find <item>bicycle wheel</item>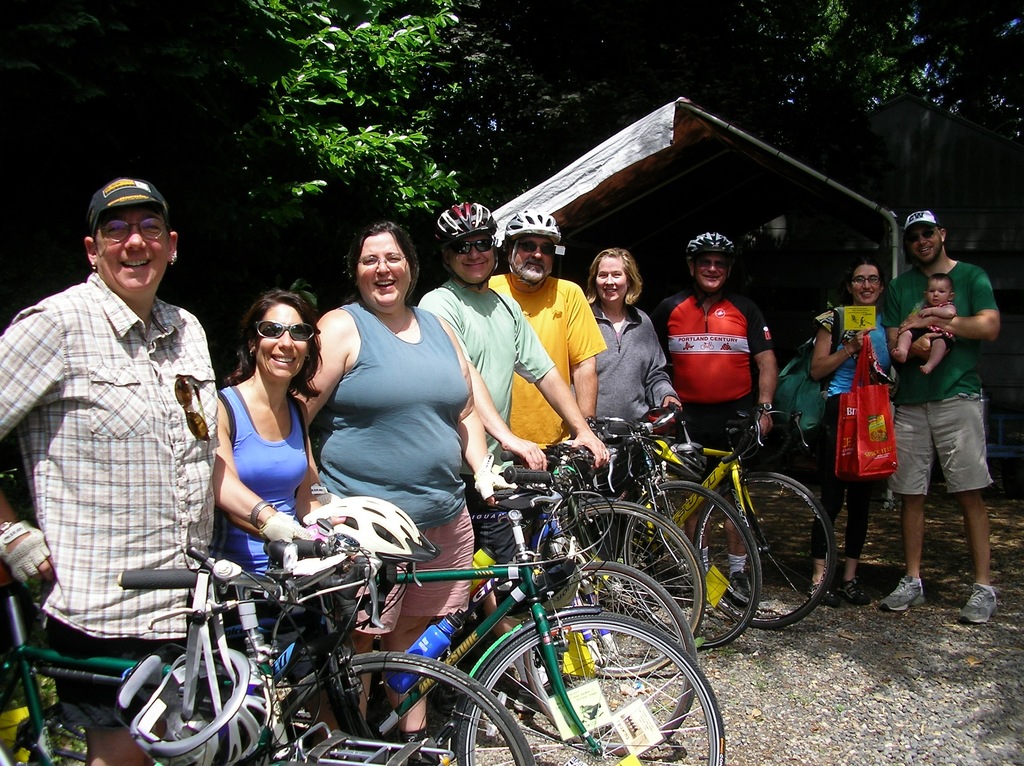
<bbox>538, 497, 705, 688</bbox>
